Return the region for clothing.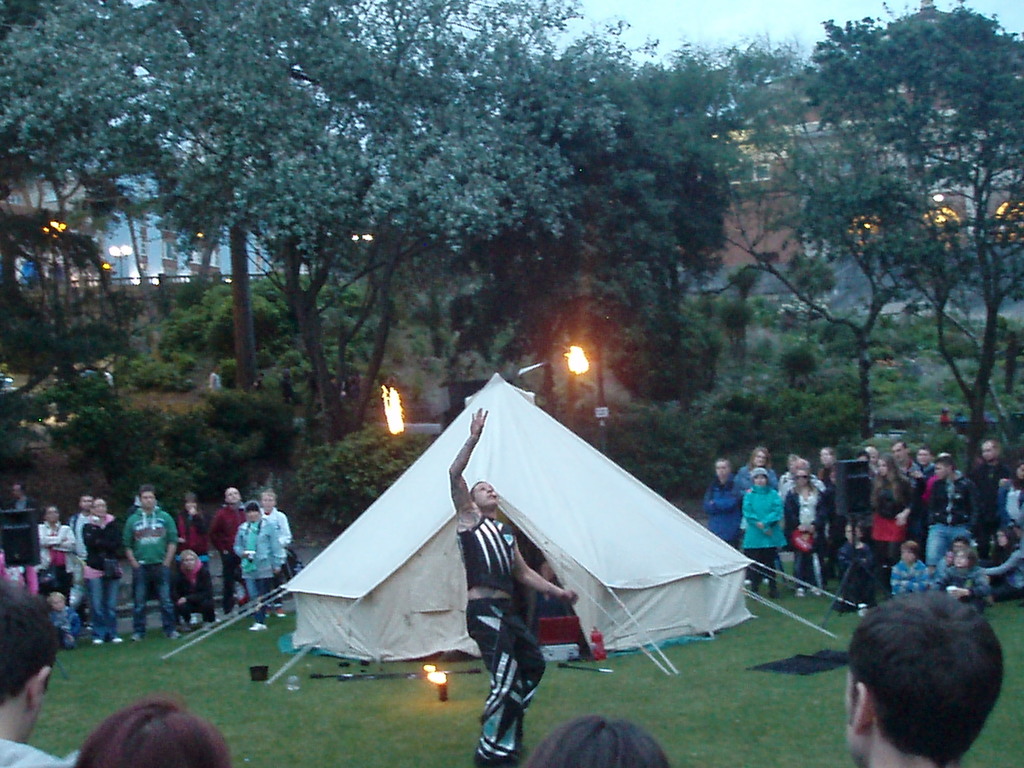
bbox=(907, 461, 939, 552).
